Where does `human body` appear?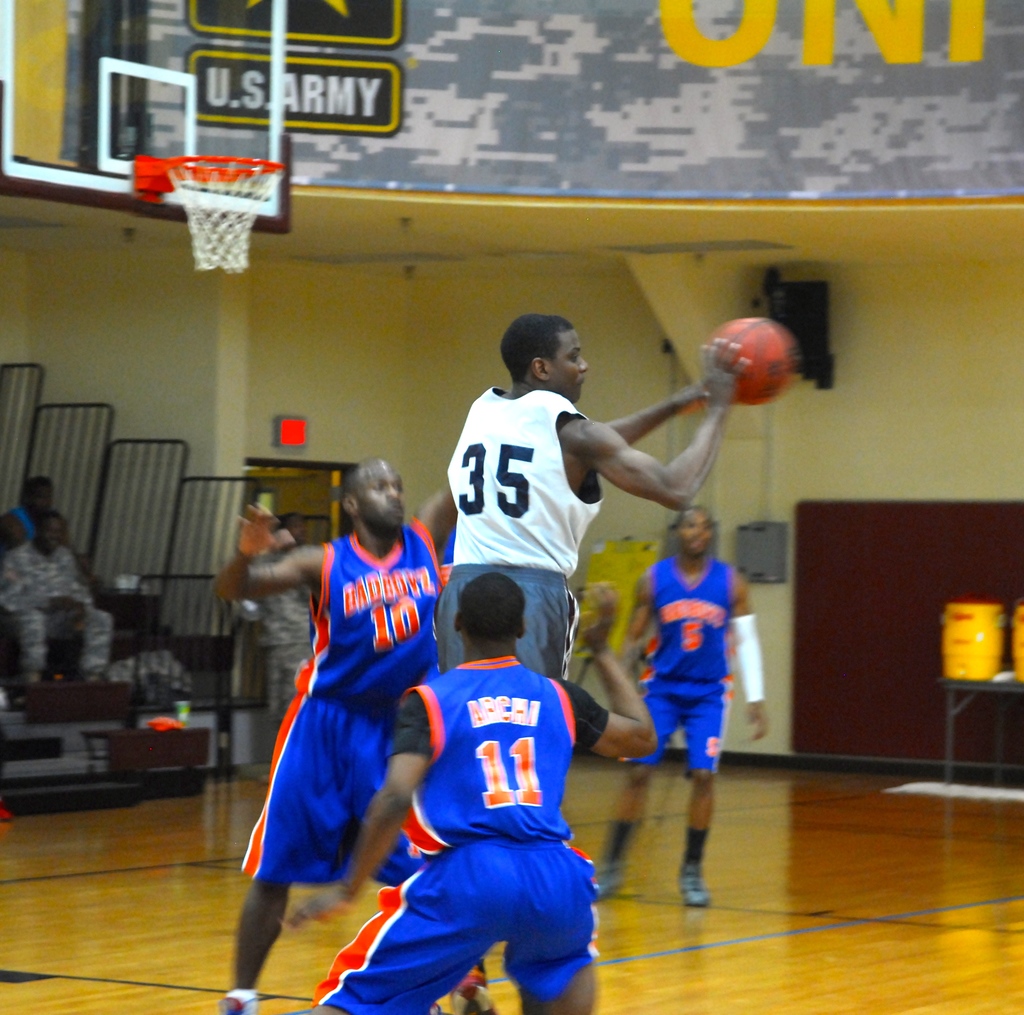
Appears at <bbox>206, 450, 457, 1014</bbox>.
